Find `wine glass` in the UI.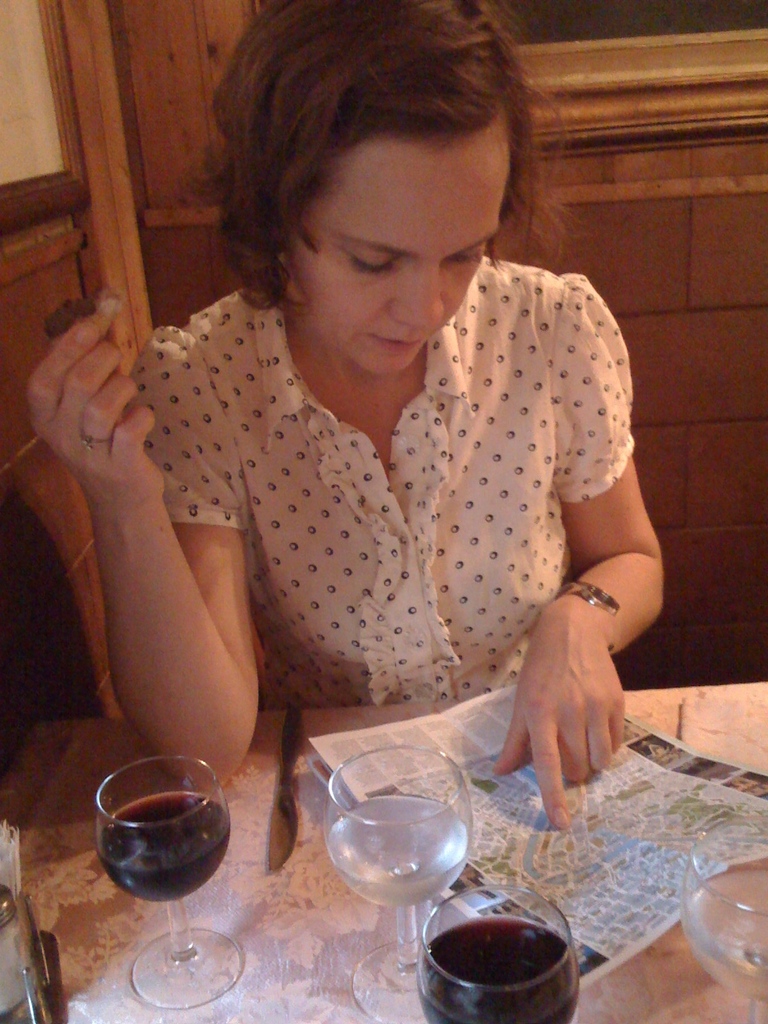
UI element at locate(96, 757, 250, 1011).
